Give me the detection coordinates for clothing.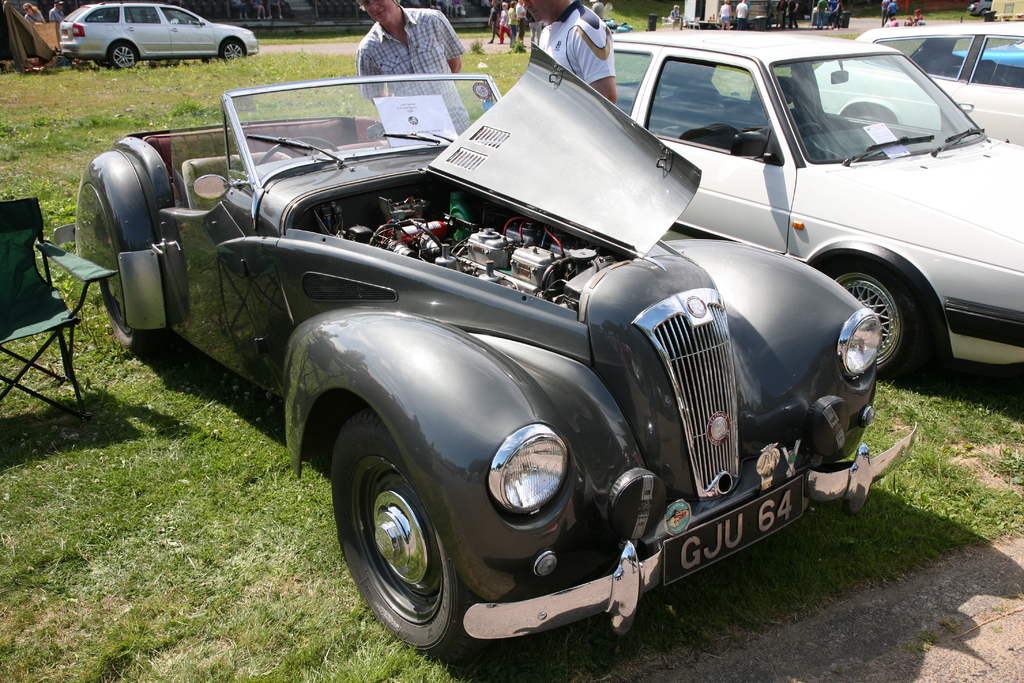
rect(50, 3, 65, 24).
